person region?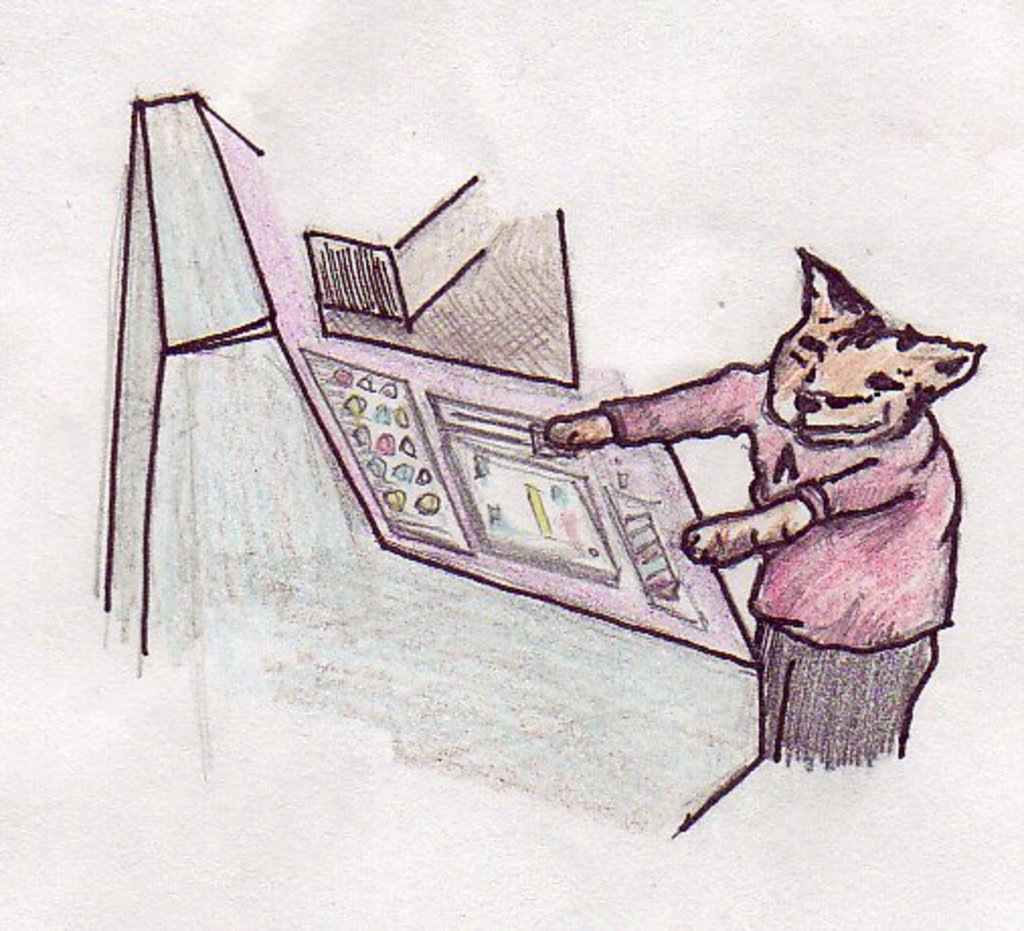
(528,241,984,771)
